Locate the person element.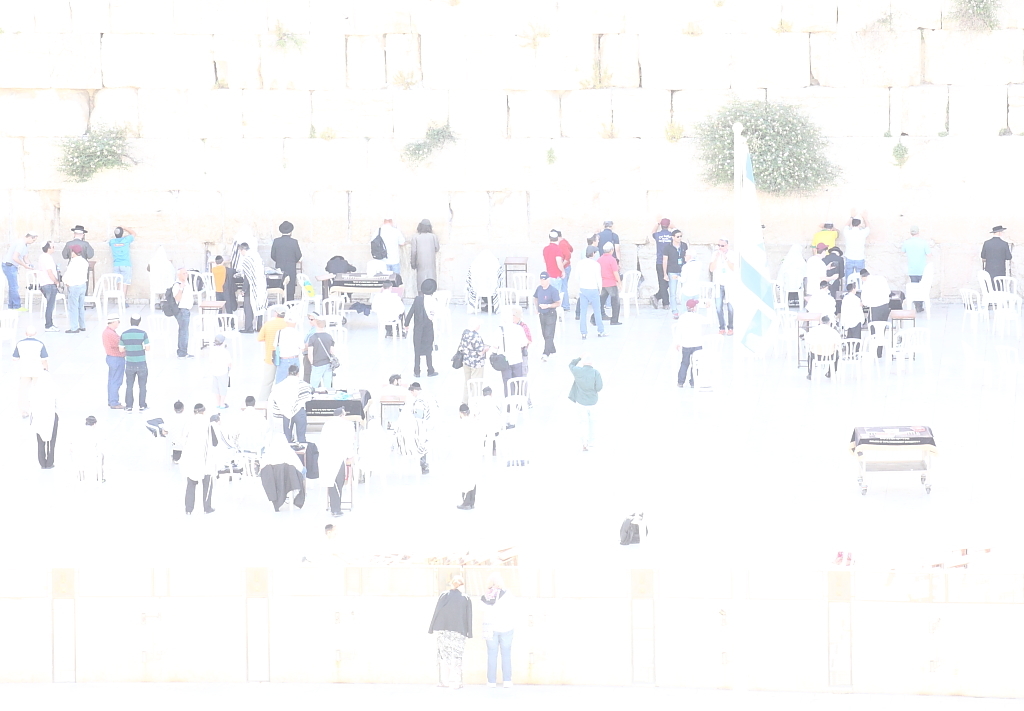
Element bbox: l=106, t=223, r=134, b=310.
